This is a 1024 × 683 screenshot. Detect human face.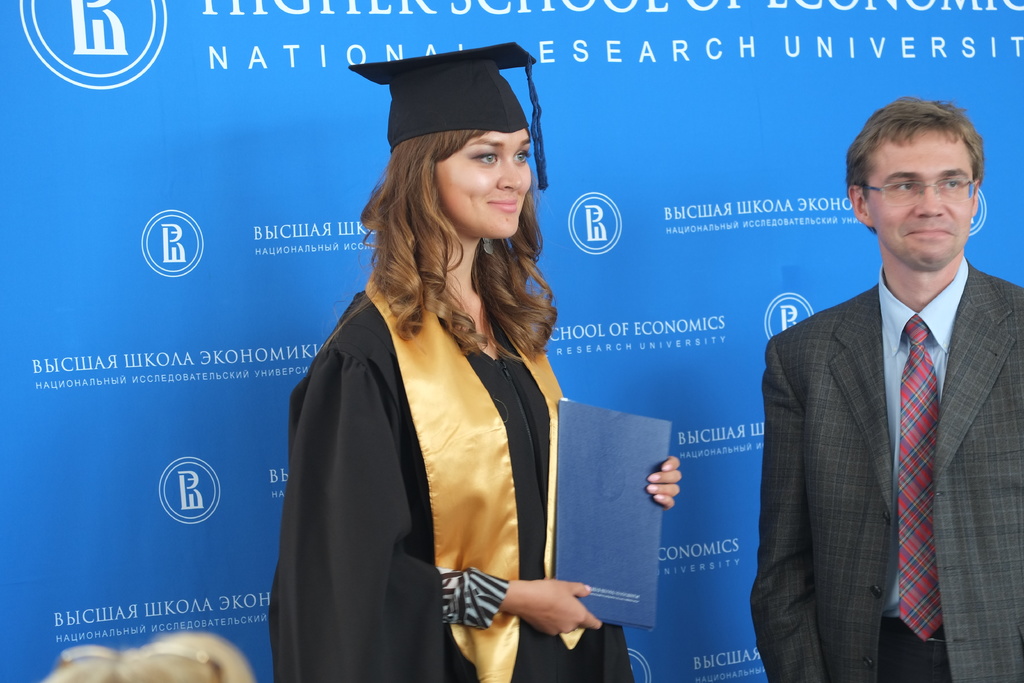
locate(436, 127, 532, 236).
